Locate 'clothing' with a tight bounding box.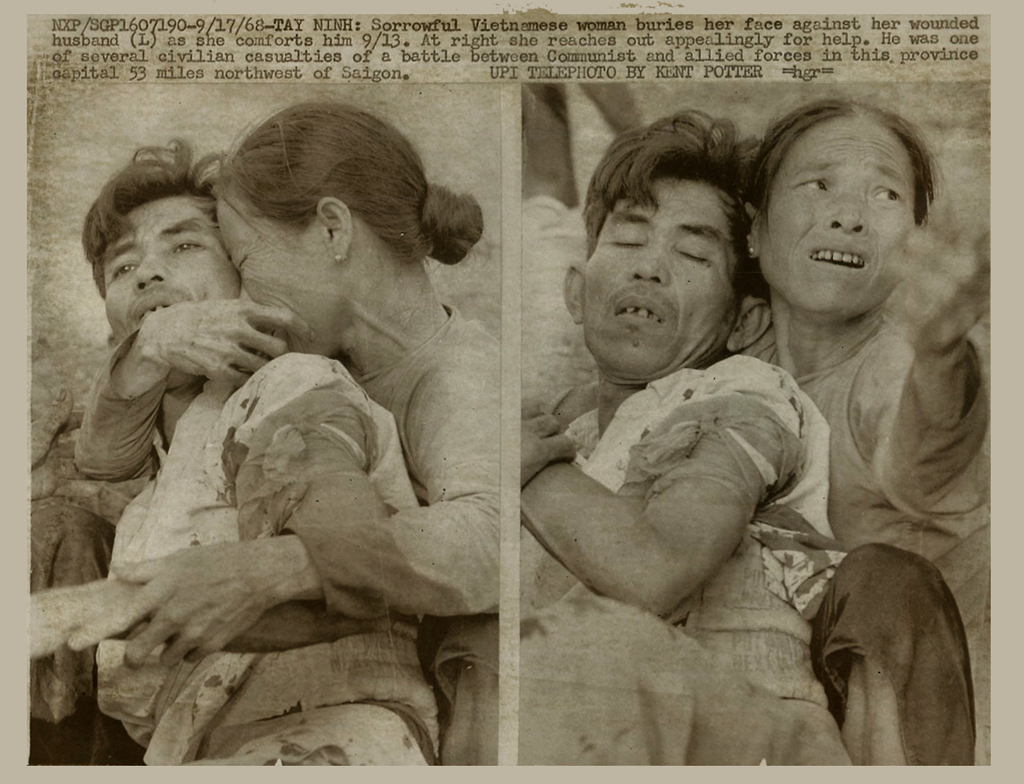
bbox=(790, 278, 994, 764).
